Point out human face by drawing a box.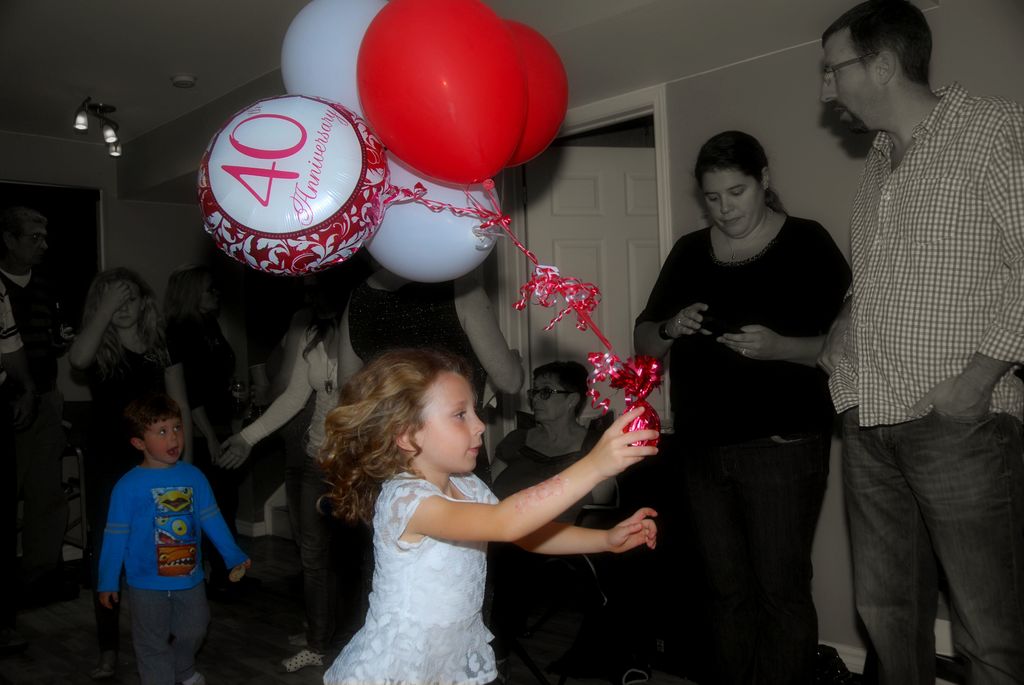
529/374/566/420.
